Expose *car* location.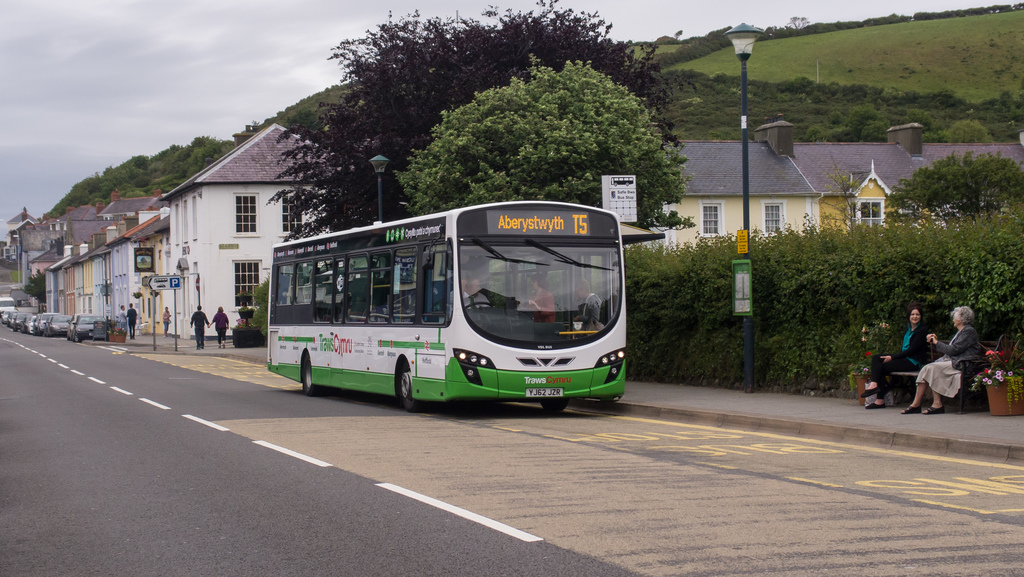
Exposed at [71,313,109,337].
